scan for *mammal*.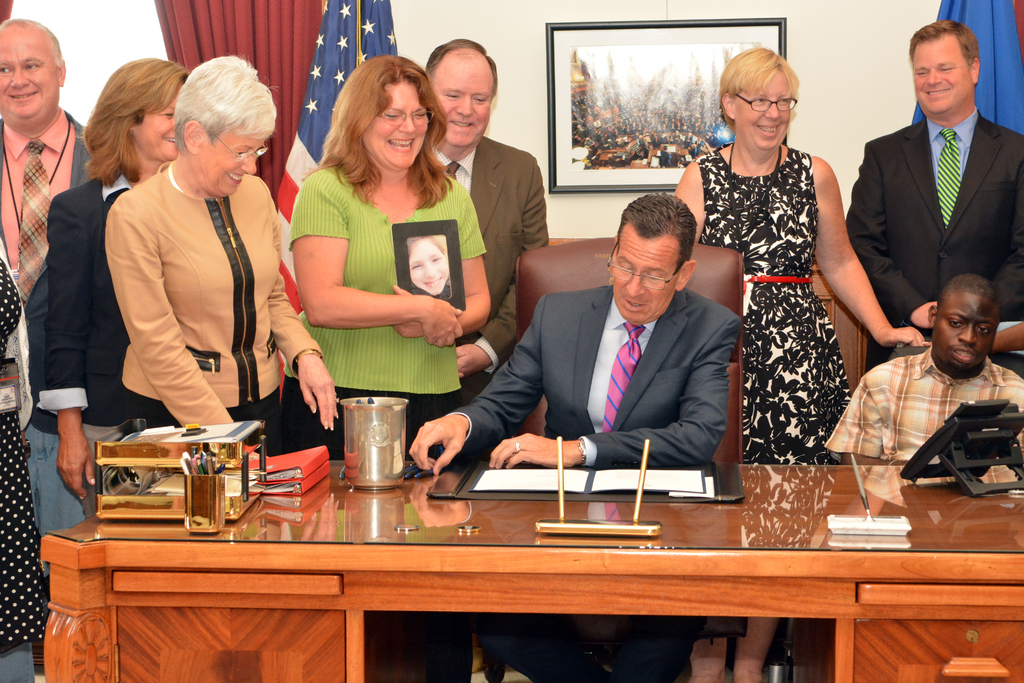
Scan result: 0/240/31/682.
